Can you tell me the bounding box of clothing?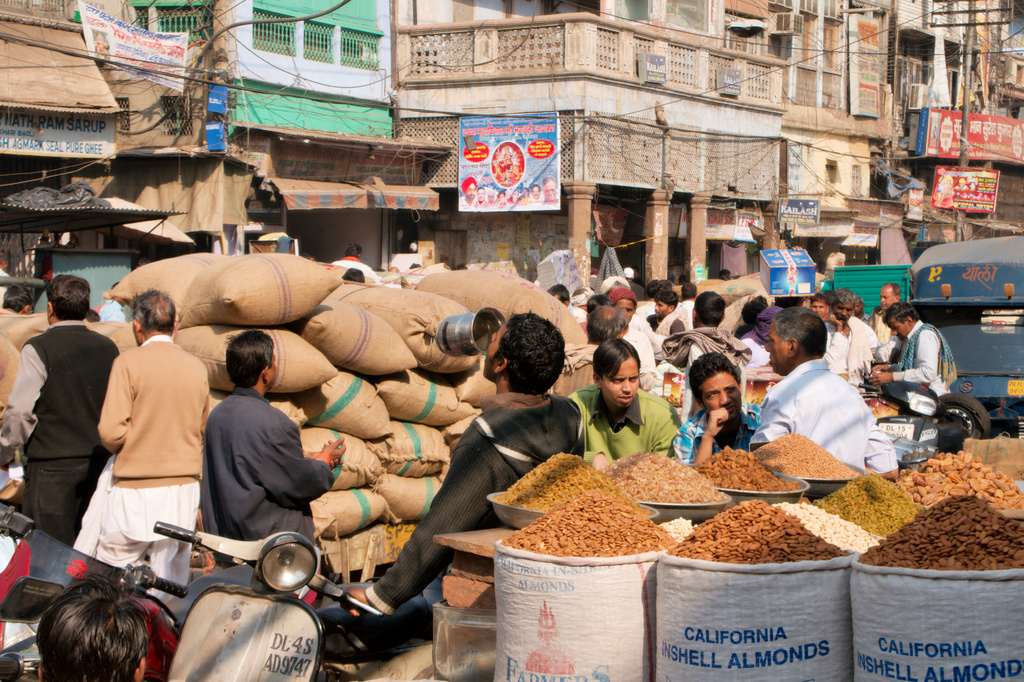
637:314:657:348.
